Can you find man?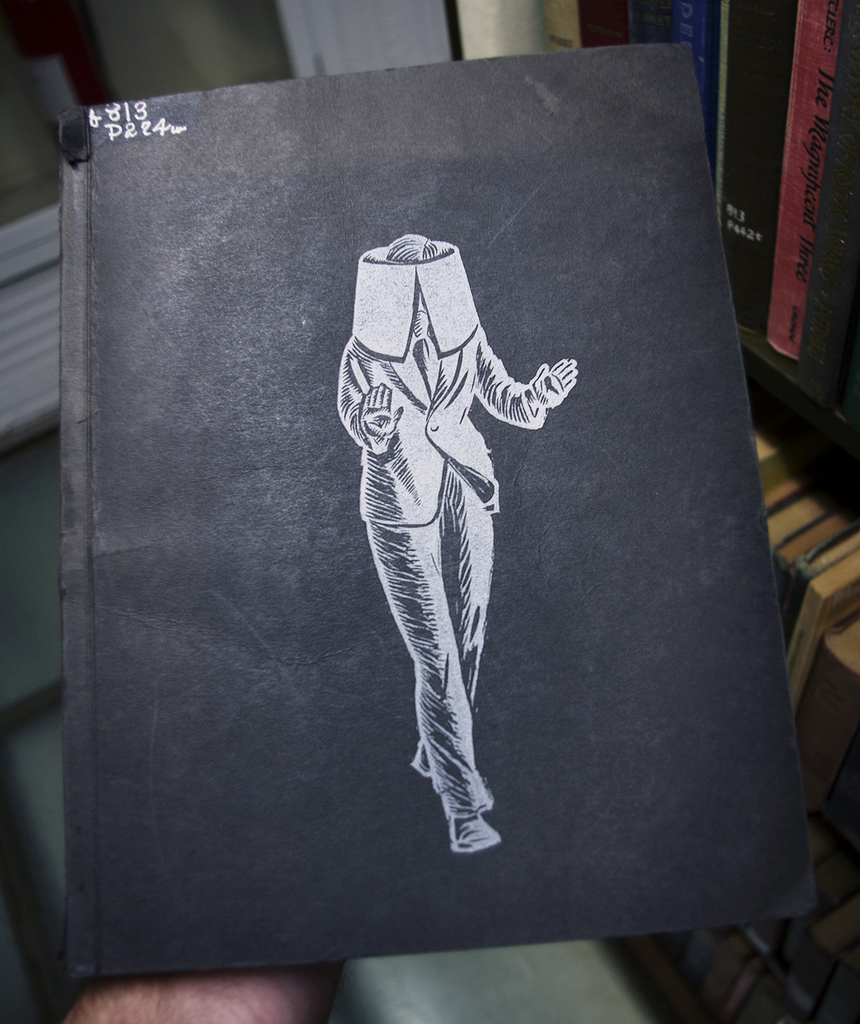
Yes, bounding box: <bbox>331, 216, 552, 811</bbox>.
